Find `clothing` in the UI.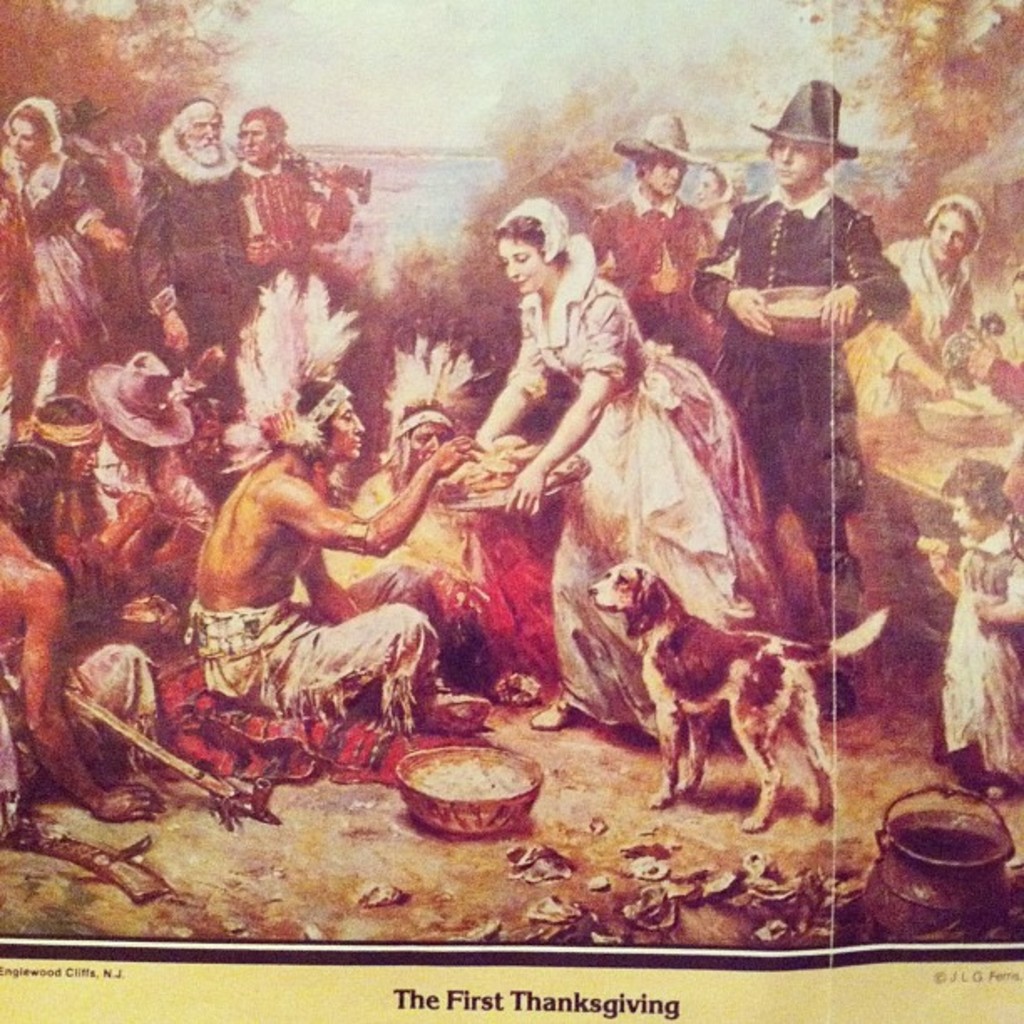
UI element at {"left": 328, "top": 468, "right": 505, "bottom": 649}.
